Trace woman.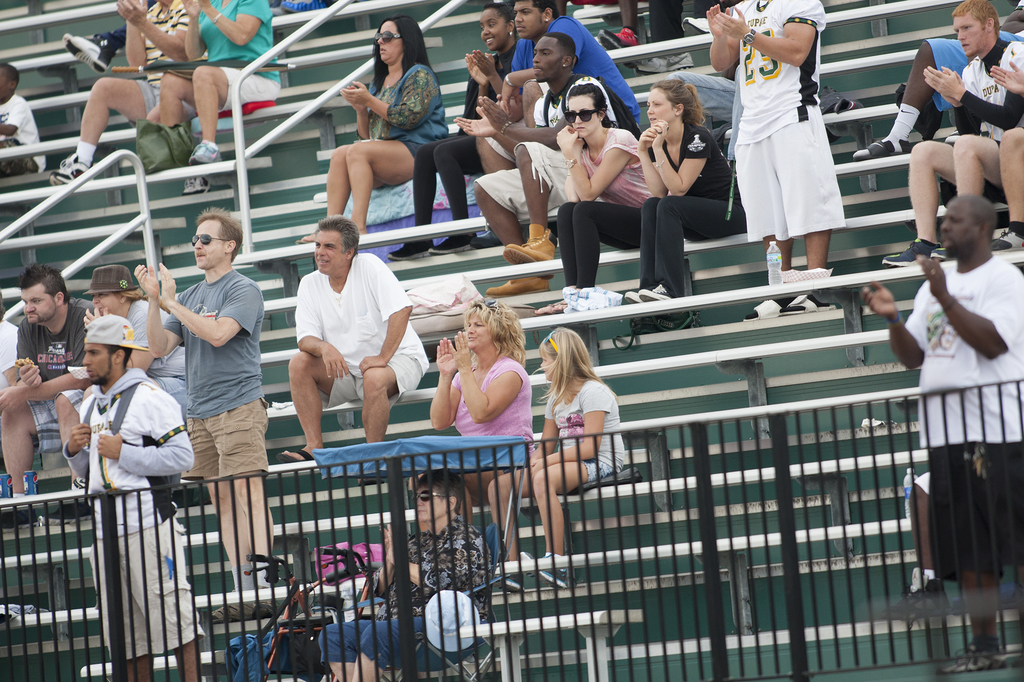
Traced to detection(79, 264, 190, 422).
